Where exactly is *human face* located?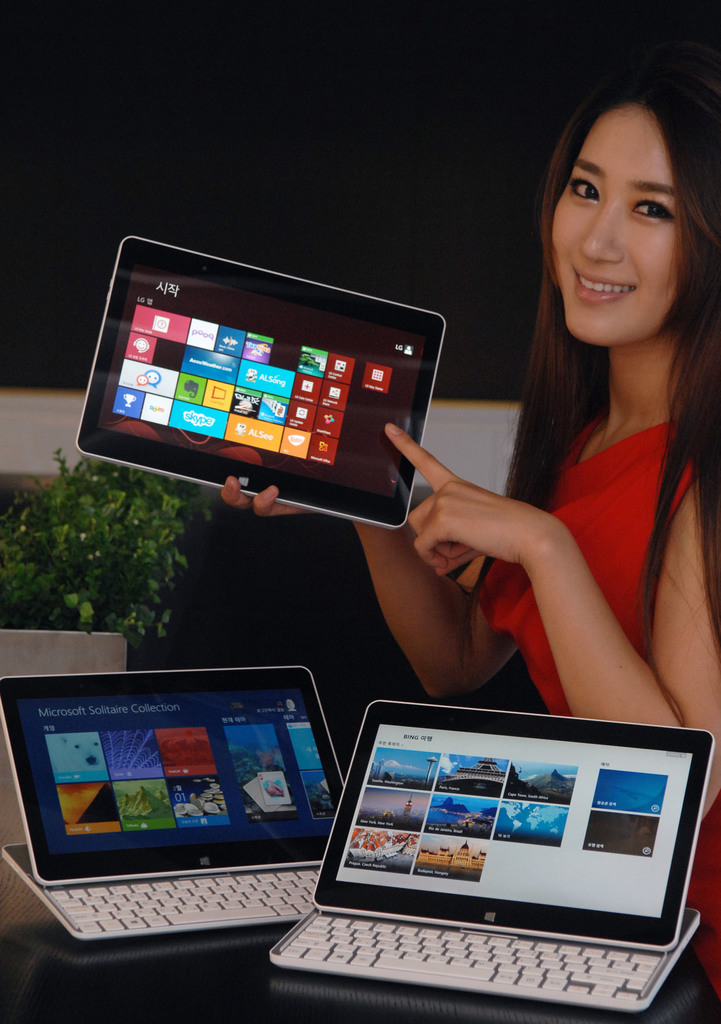
Its bounding box is region(552, 109, 678, 347).
